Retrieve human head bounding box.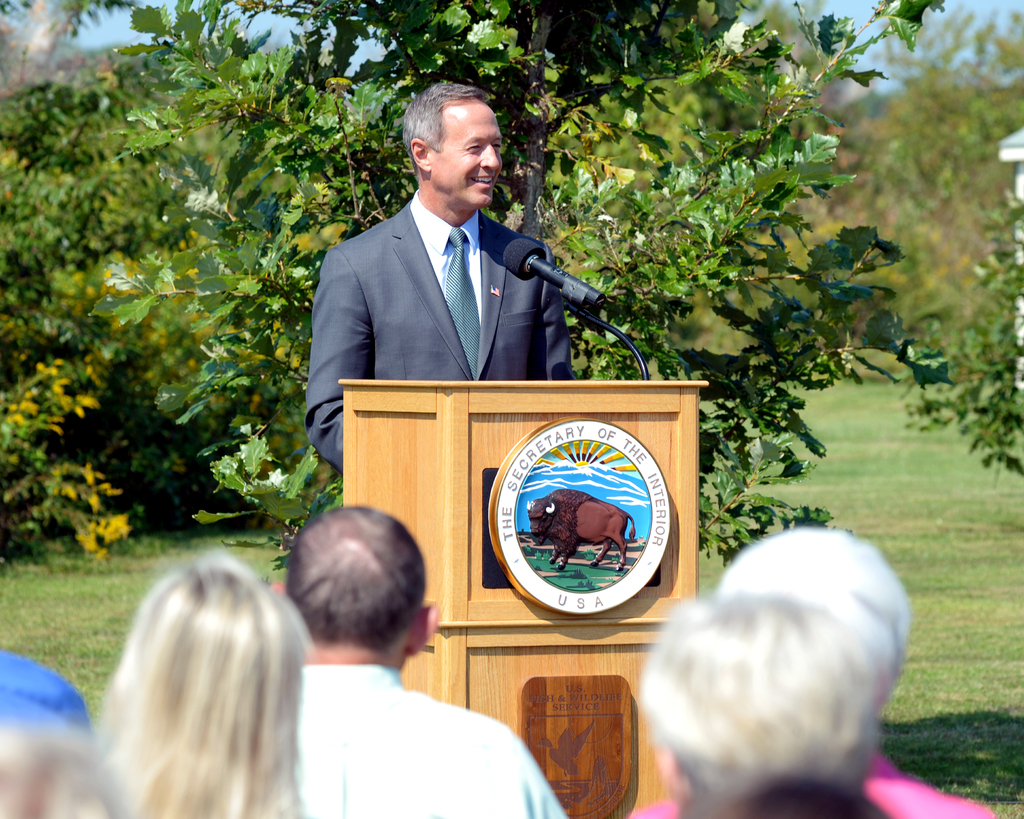
Bounding box: (279, 505, 440, 667).
